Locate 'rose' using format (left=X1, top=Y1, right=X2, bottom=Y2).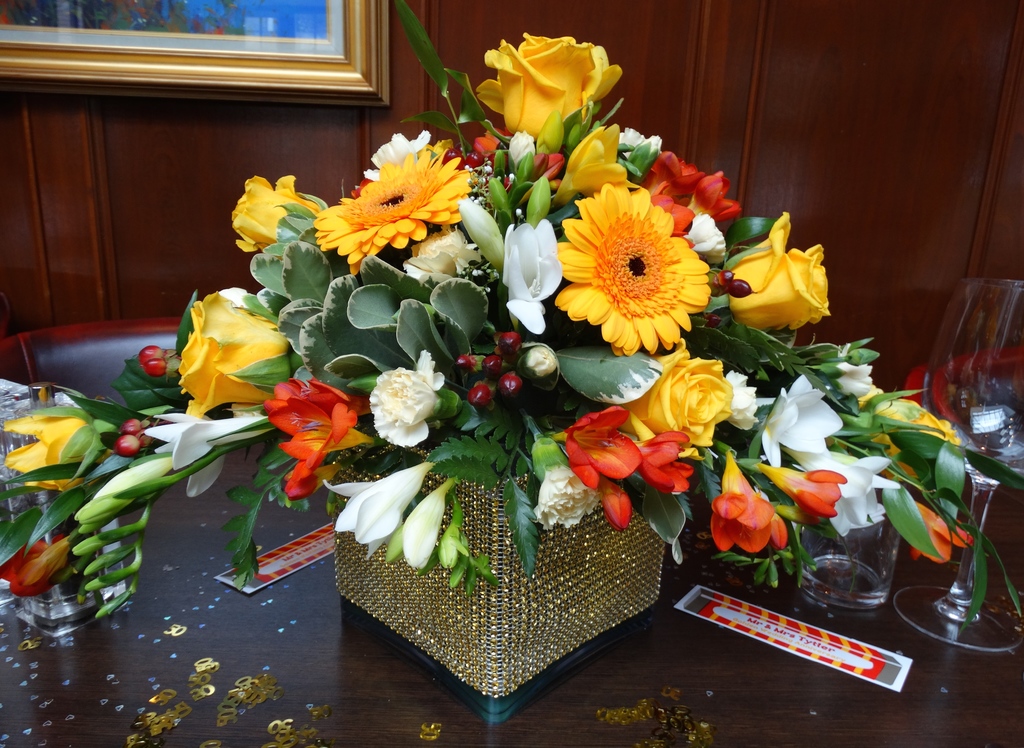
(left=177, top=291, right=291, bottom=415).
